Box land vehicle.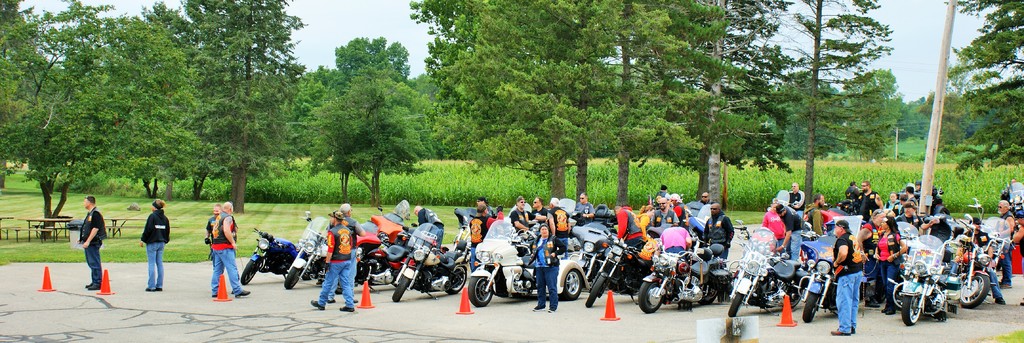
locate(902, 229, 962, 324).
